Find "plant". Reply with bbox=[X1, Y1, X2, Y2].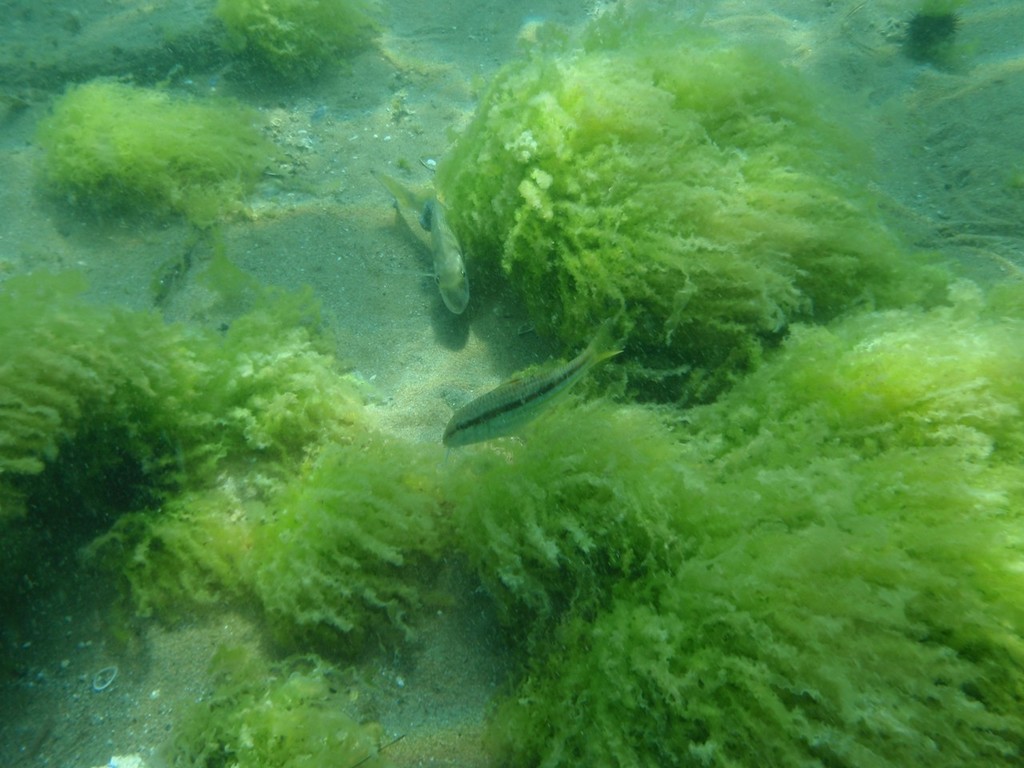
bbox=[61, 462, 253, 638].
